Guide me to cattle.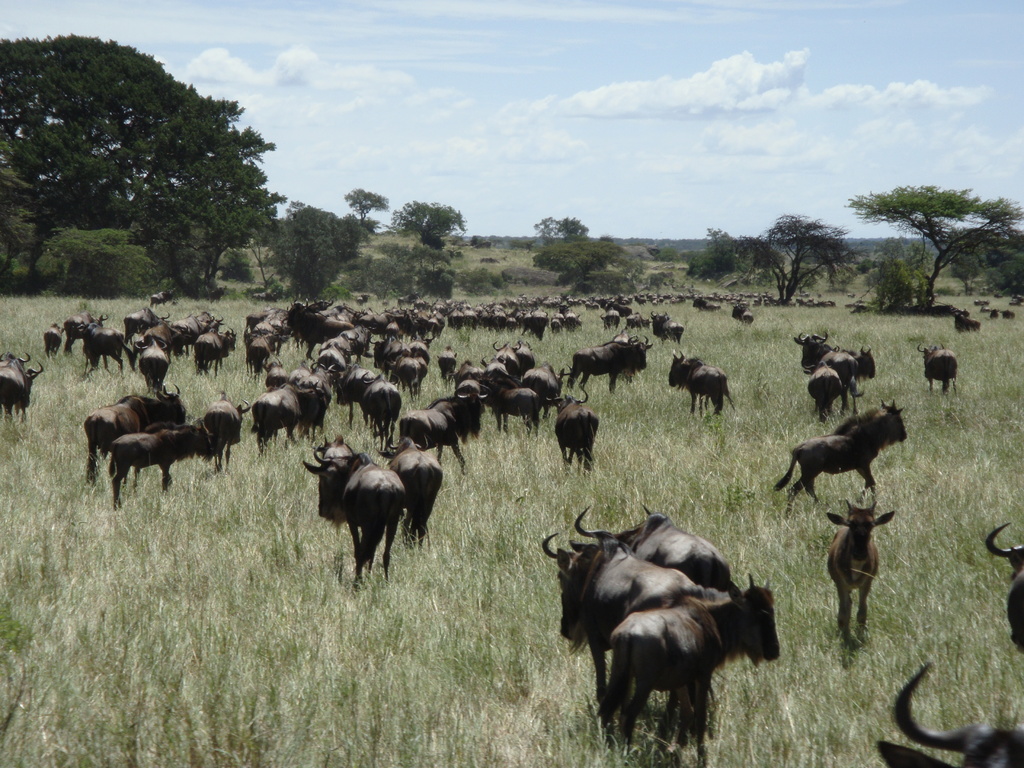
Guidance: box=[110, 425, 211, 511].
